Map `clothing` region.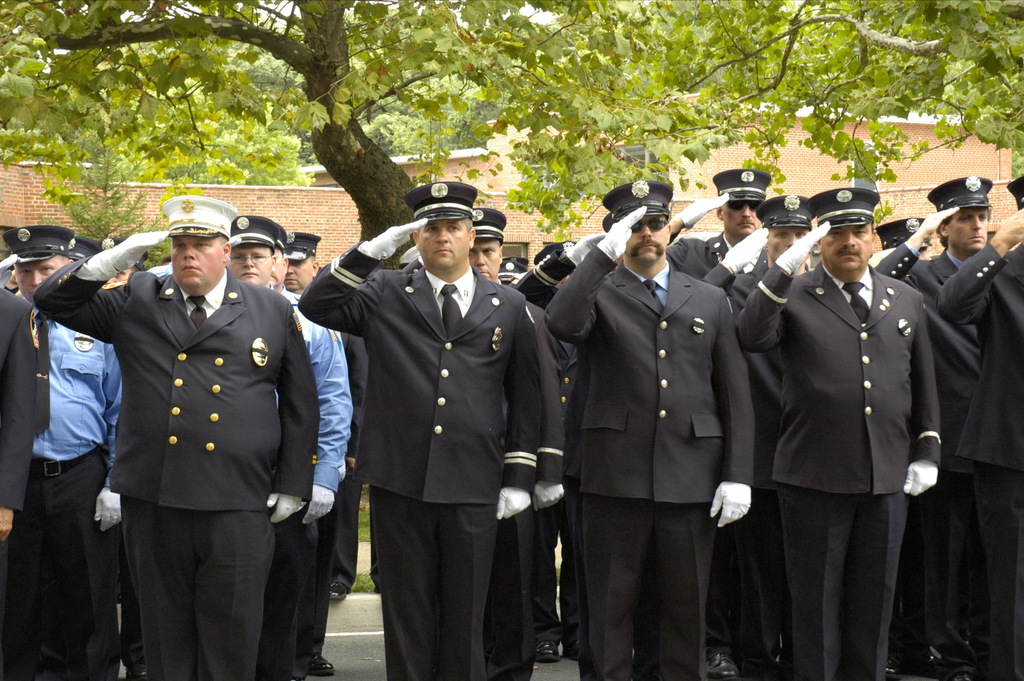
Mapped to rect(51, 170, 333, 679).
